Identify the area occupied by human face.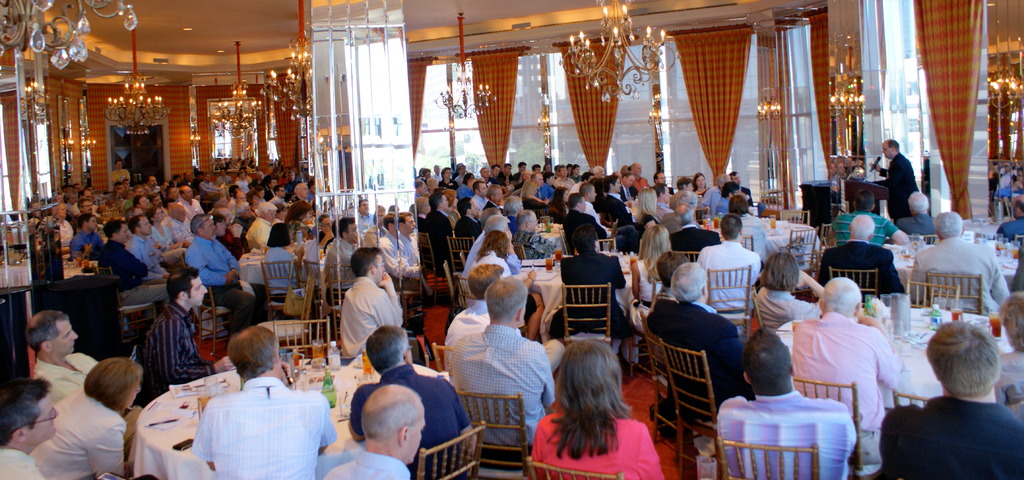
Area: [403, 415, 428, 465].
